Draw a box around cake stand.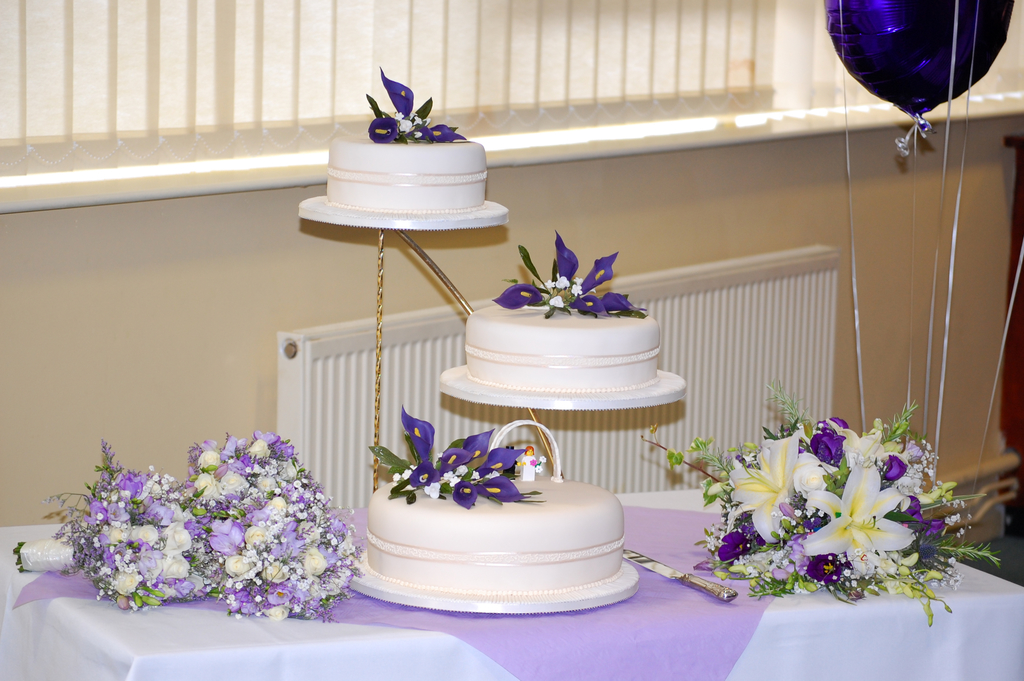
x1=299, y1=193, x2=693, y2=619.
